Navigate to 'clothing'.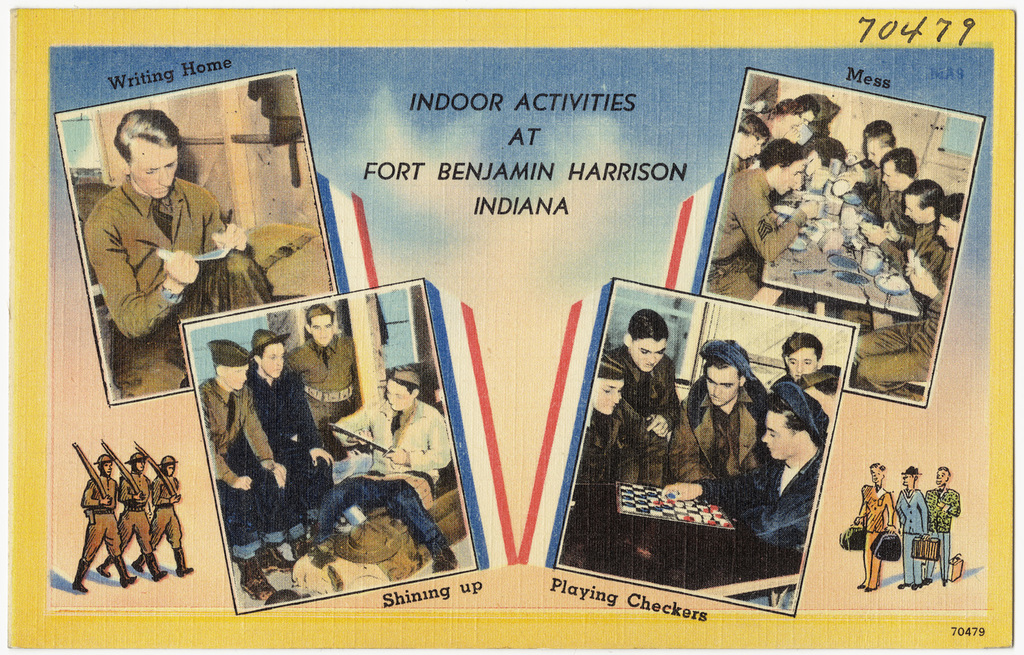
Navigation target: BBox(700, 451, 812, 542).
